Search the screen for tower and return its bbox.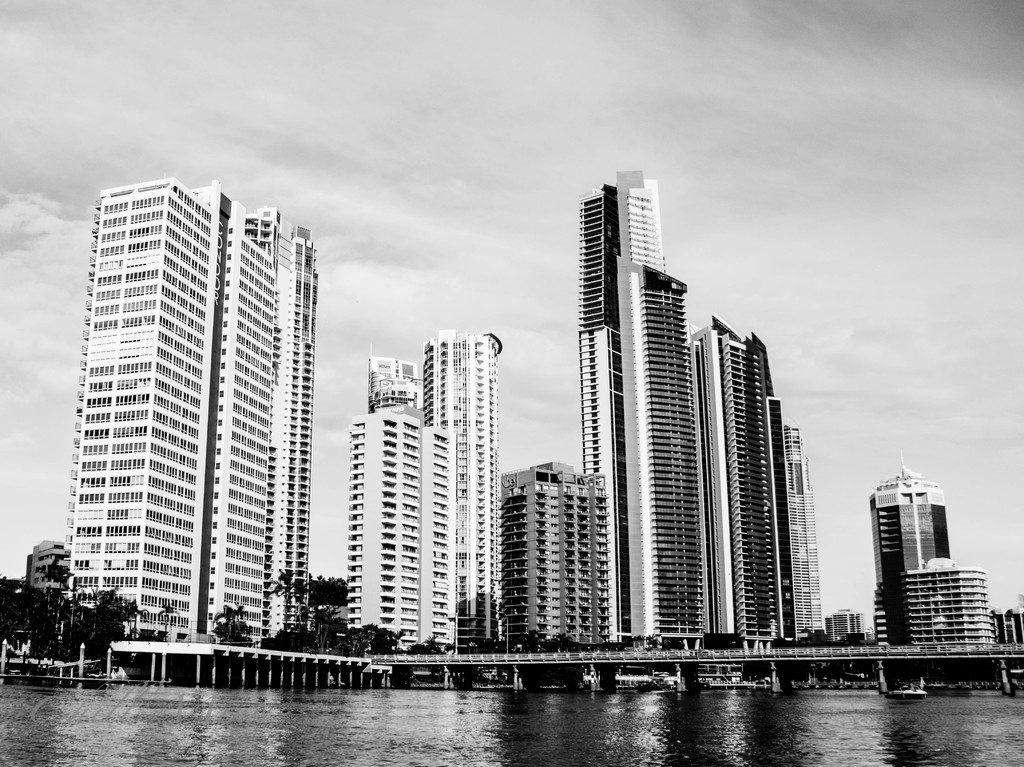
Found: bbox=[426, 337, 495, 647].
